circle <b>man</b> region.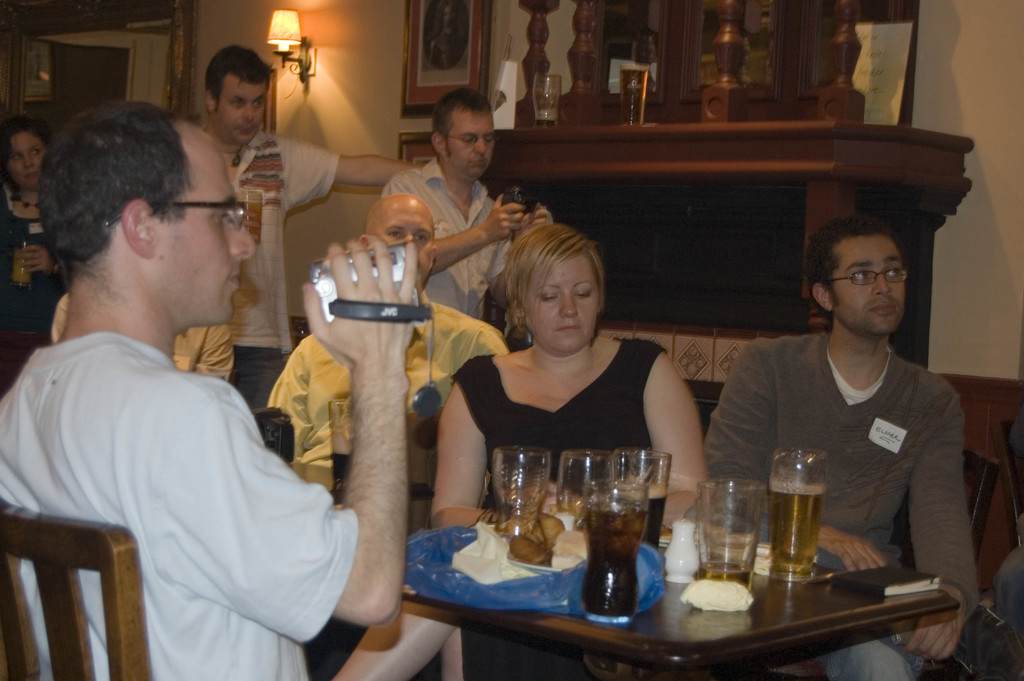
Region: detection(195, 41, 429, 414).
